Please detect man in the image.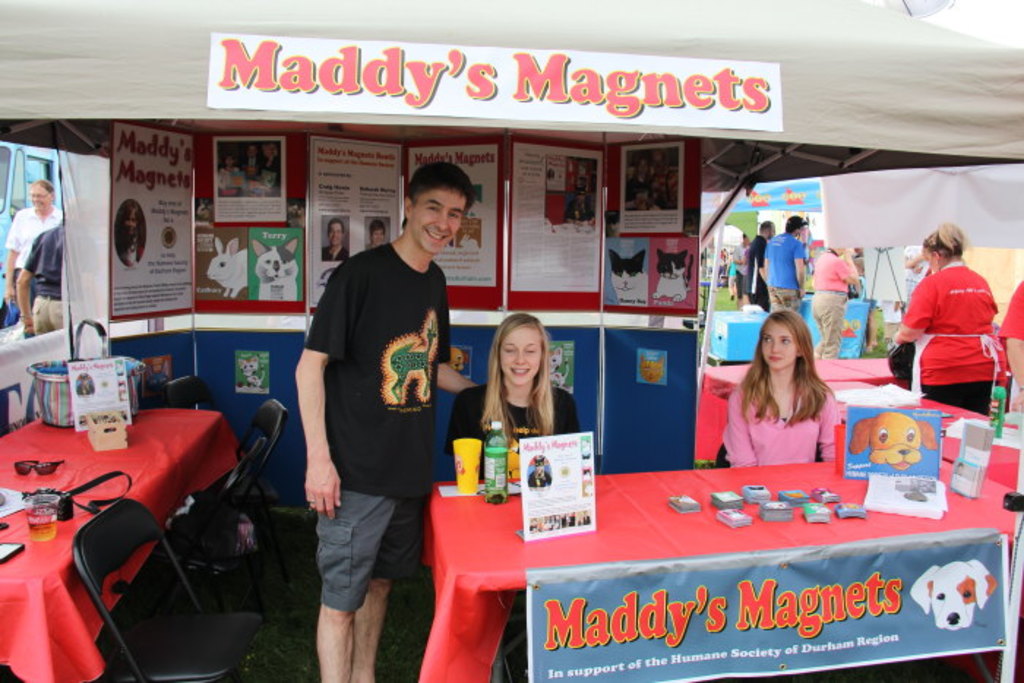
l=742, t=218, r=775, b=306.
